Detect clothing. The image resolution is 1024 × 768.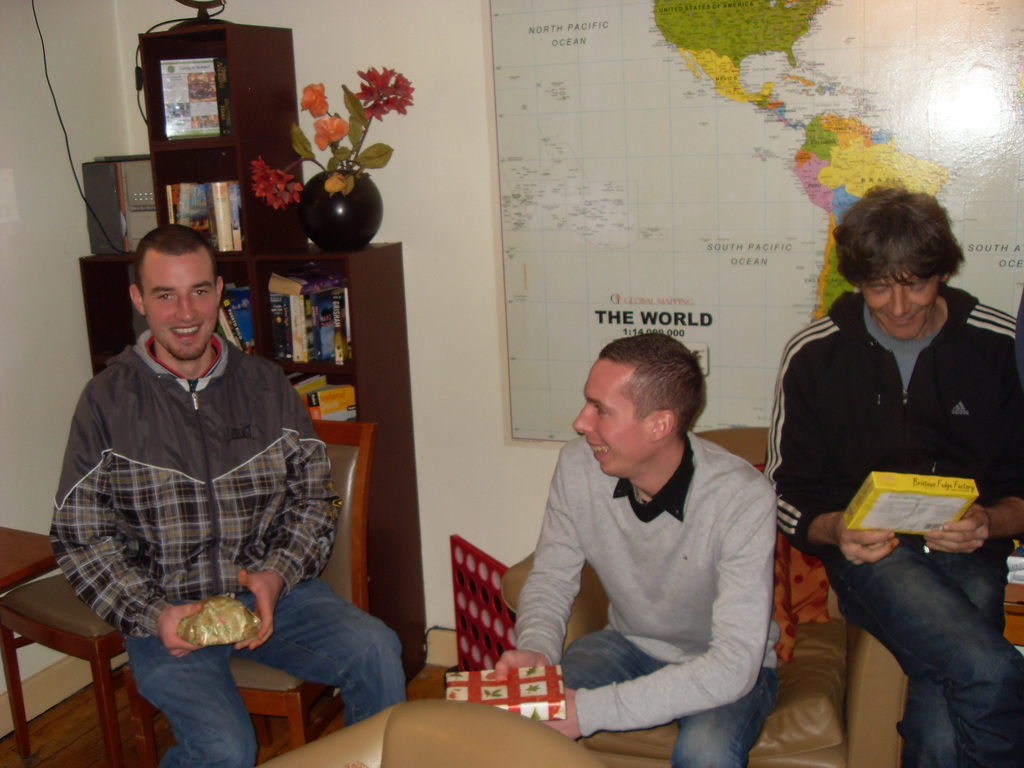
bbox=[763, 289, 1023, 767].
